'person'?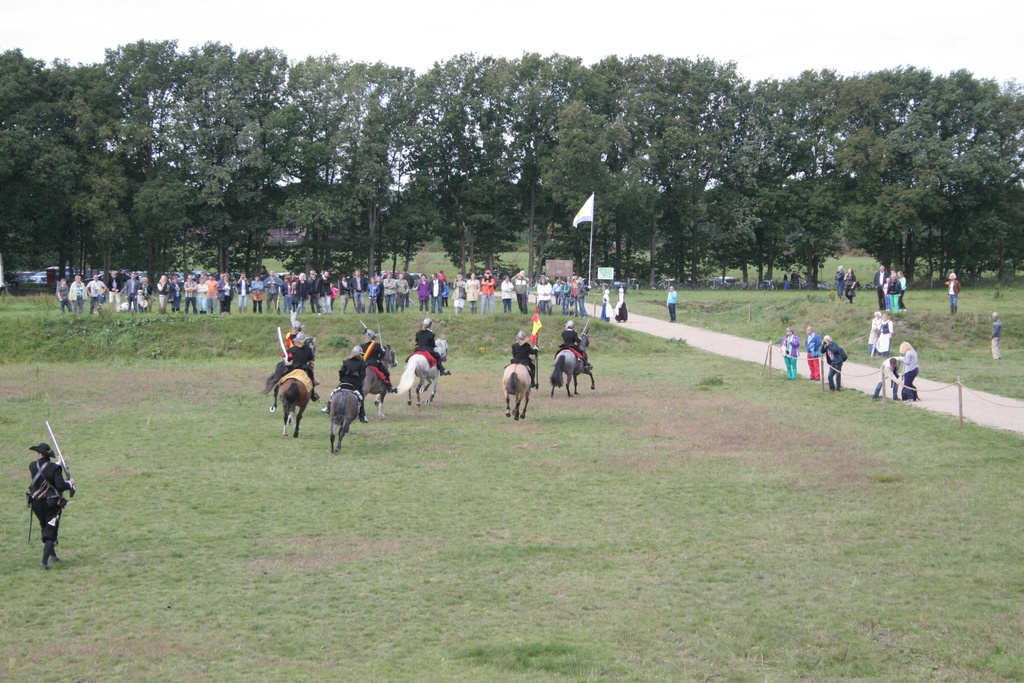
l=251, t=276, r=264, b=311
